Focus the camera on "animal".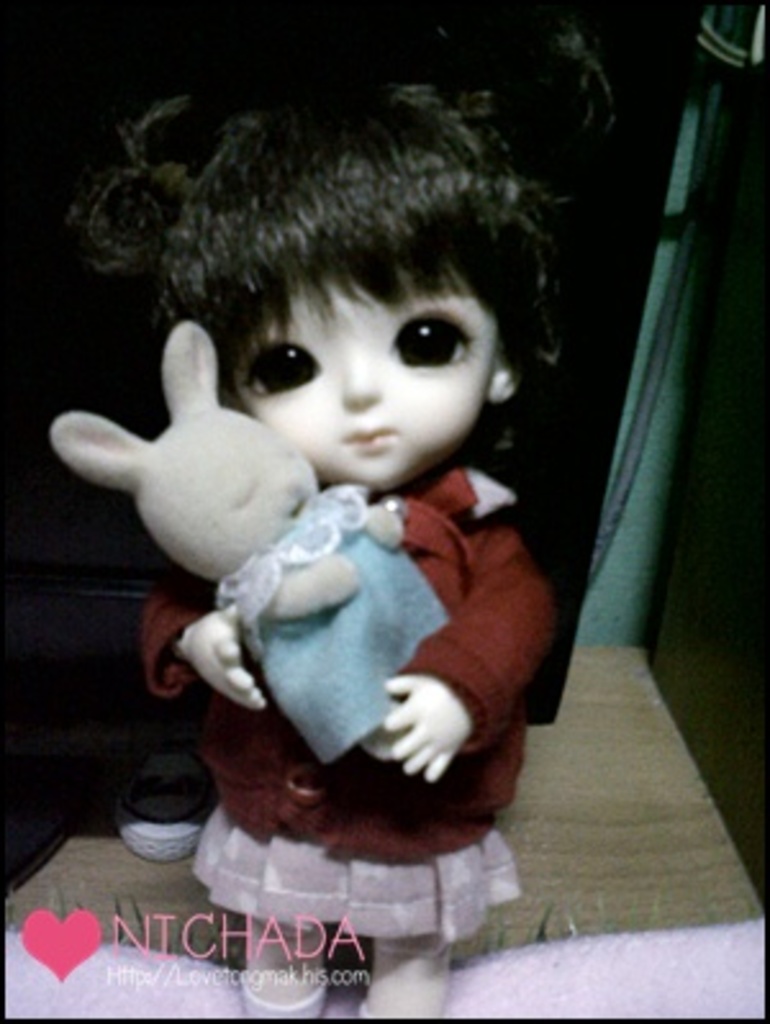
Focus region: box(44, 311, 447, 757).
